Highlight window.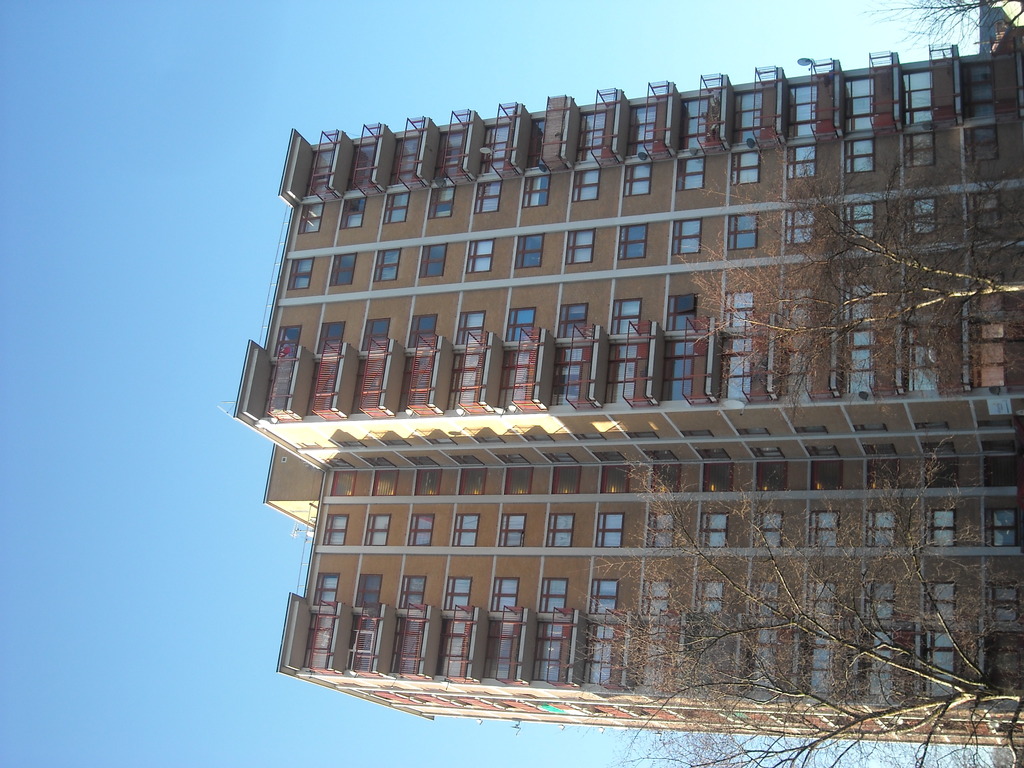
Highlighted region: [504, 305, 537, 340].
